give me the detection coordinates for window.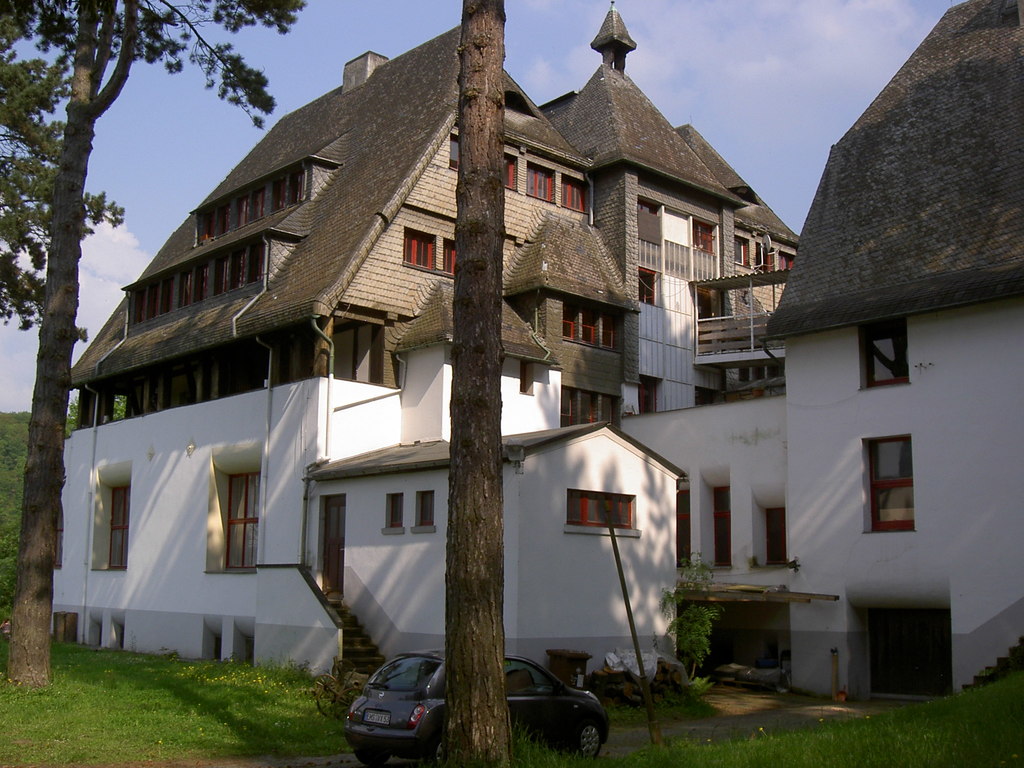
bbox=[561, 306, 573, 339].
